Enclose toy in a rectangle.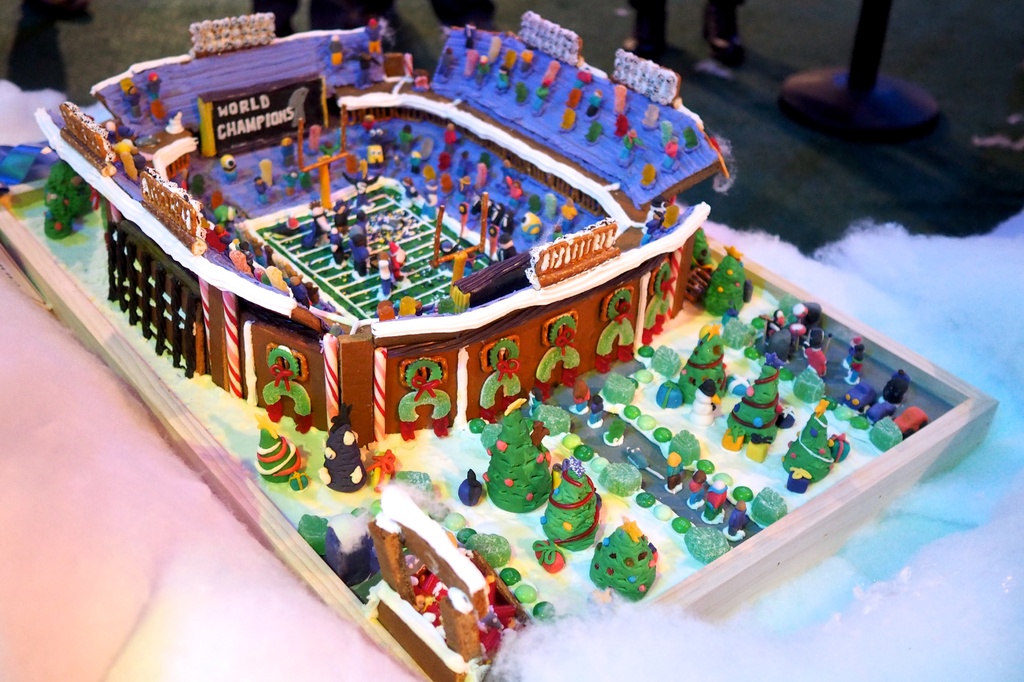
477:336:516:404.
